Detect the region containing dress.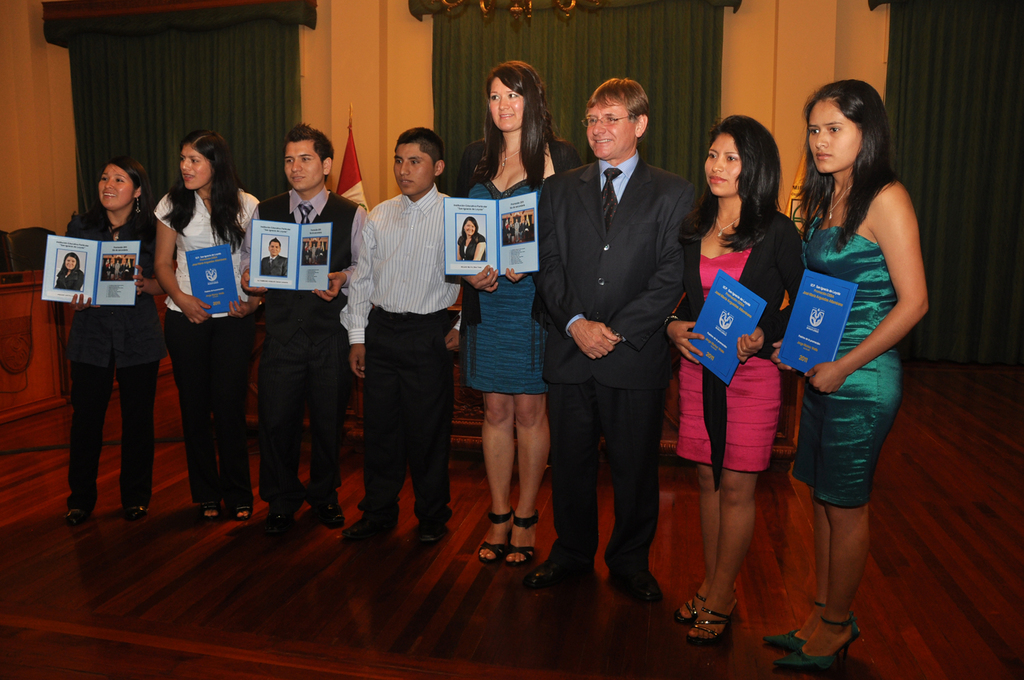
(465,178,549,398).
